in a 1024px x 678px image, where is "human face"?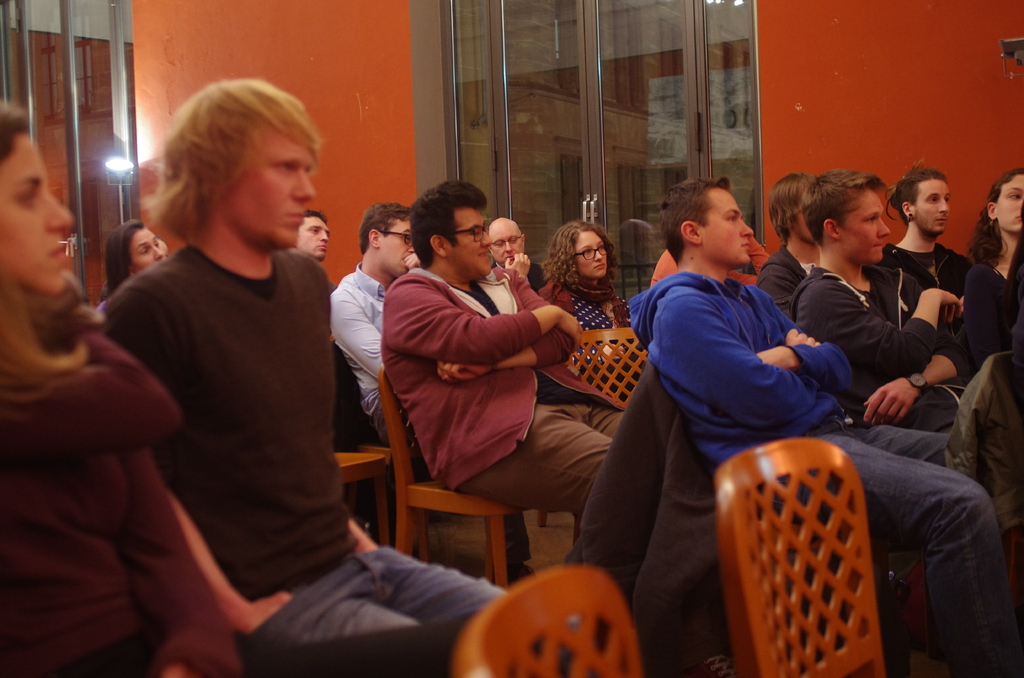
{"x1": 449, "y1": 206, "x2": 492, "y2": 271}.
